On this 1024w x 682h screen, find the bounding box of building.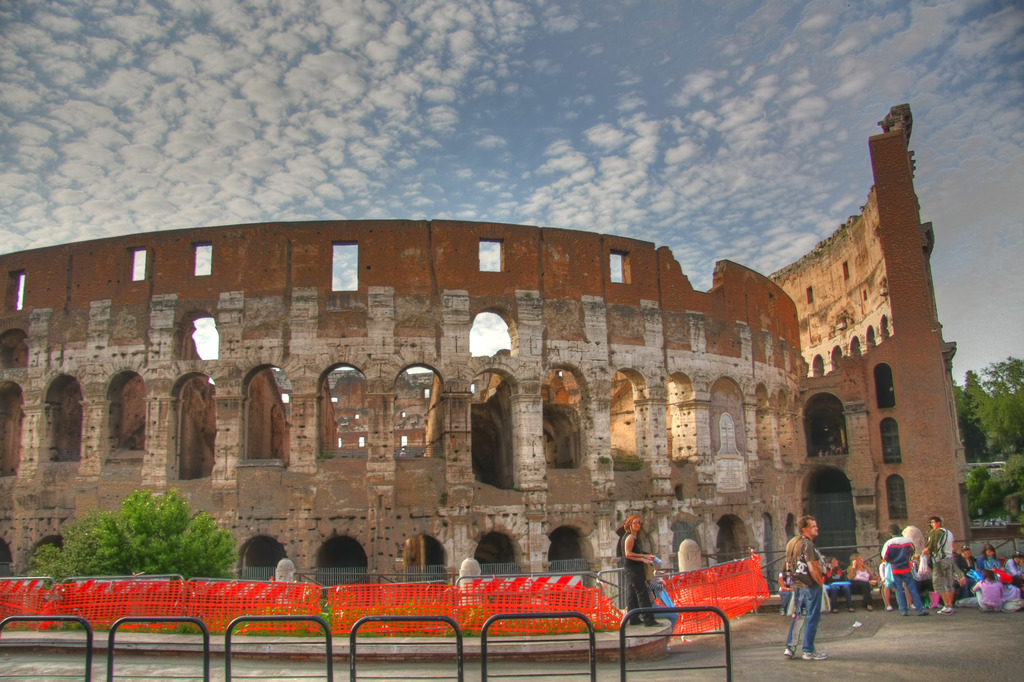
Bounding box: <box>0,101,957,609</box>.
